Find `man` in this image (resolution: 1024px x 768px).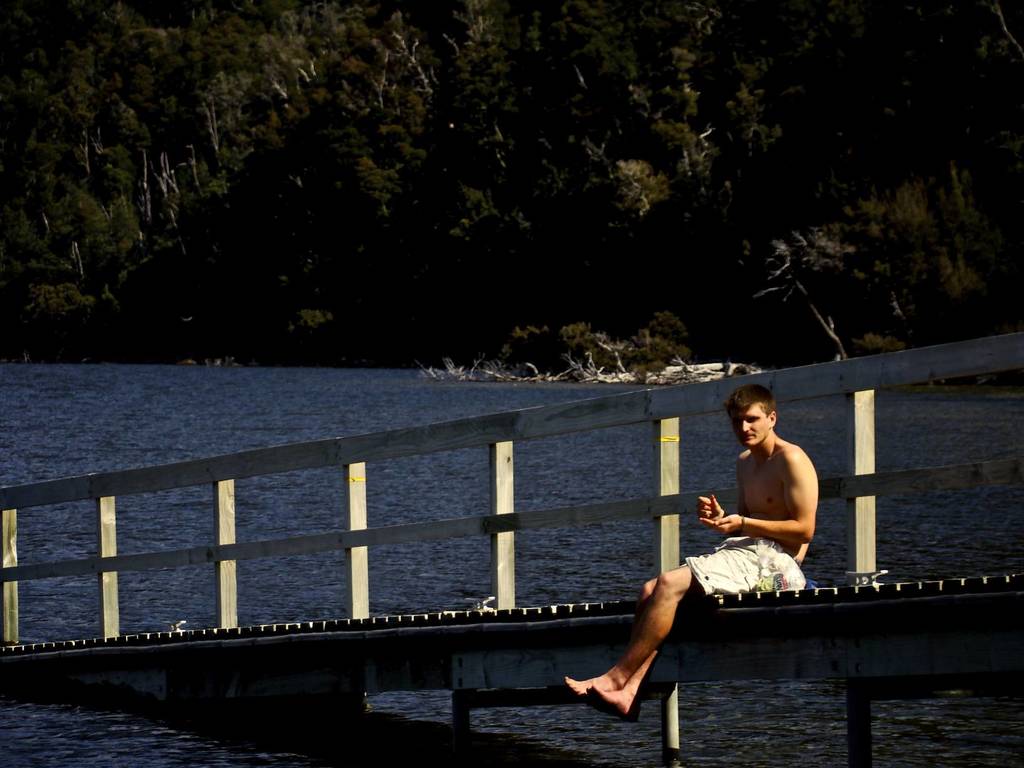
x1=564, y1=375, x2=823, y2=723.
